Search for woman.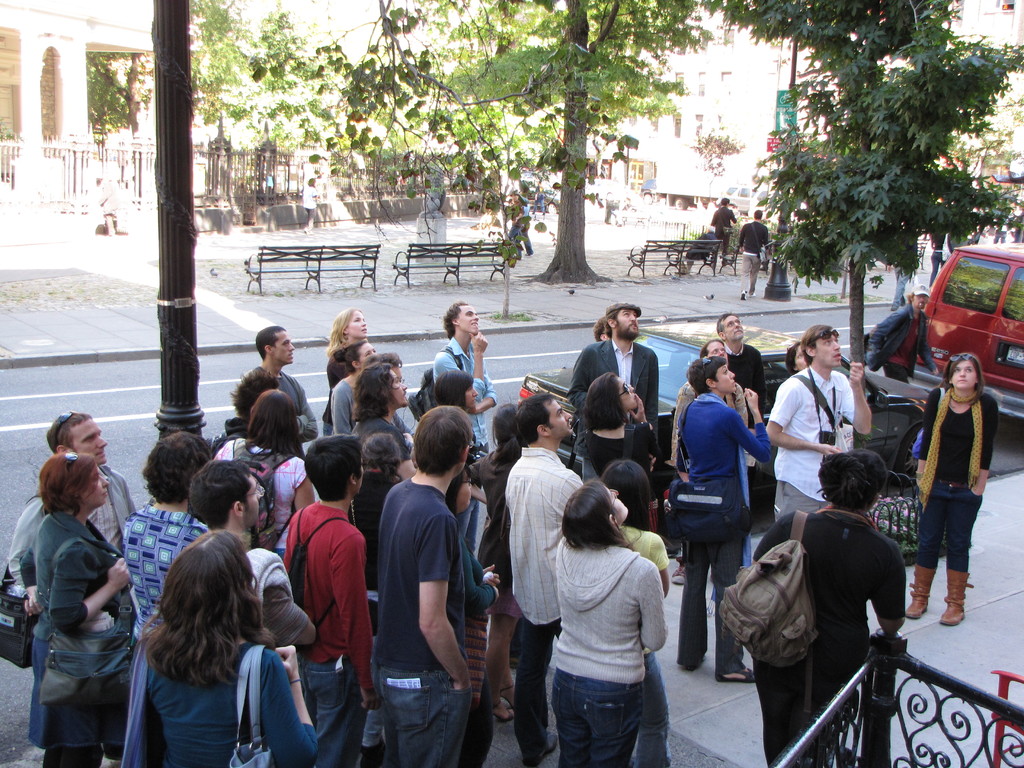
Found at 17/404/145/767.
